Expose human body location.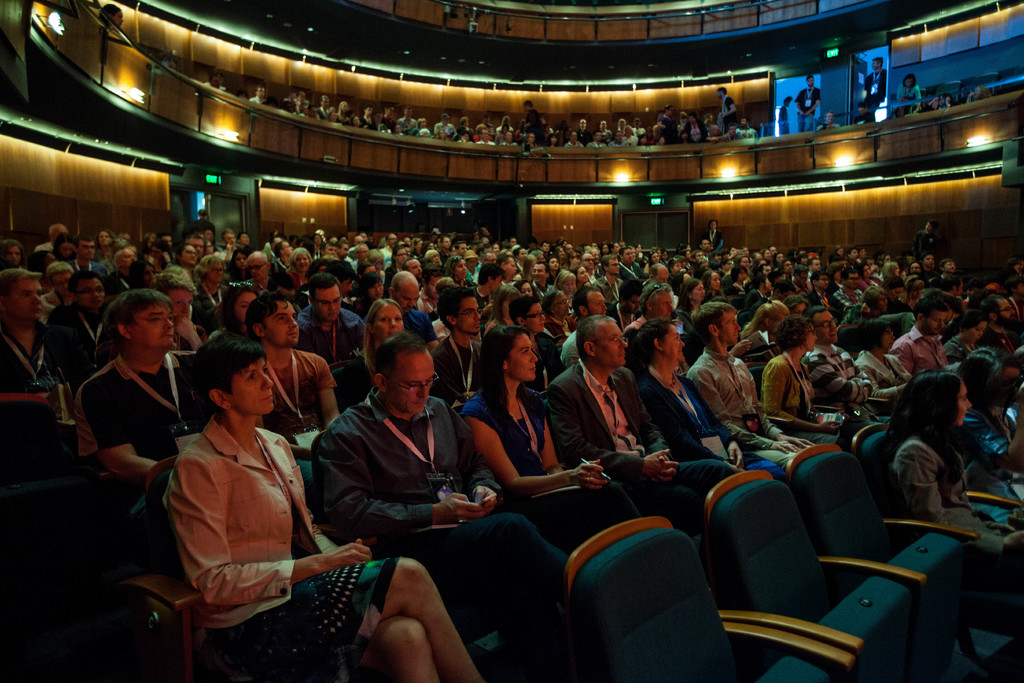
Exposed at {"left": 803, "top": 346, "right": 891, "bottom": 438}.
